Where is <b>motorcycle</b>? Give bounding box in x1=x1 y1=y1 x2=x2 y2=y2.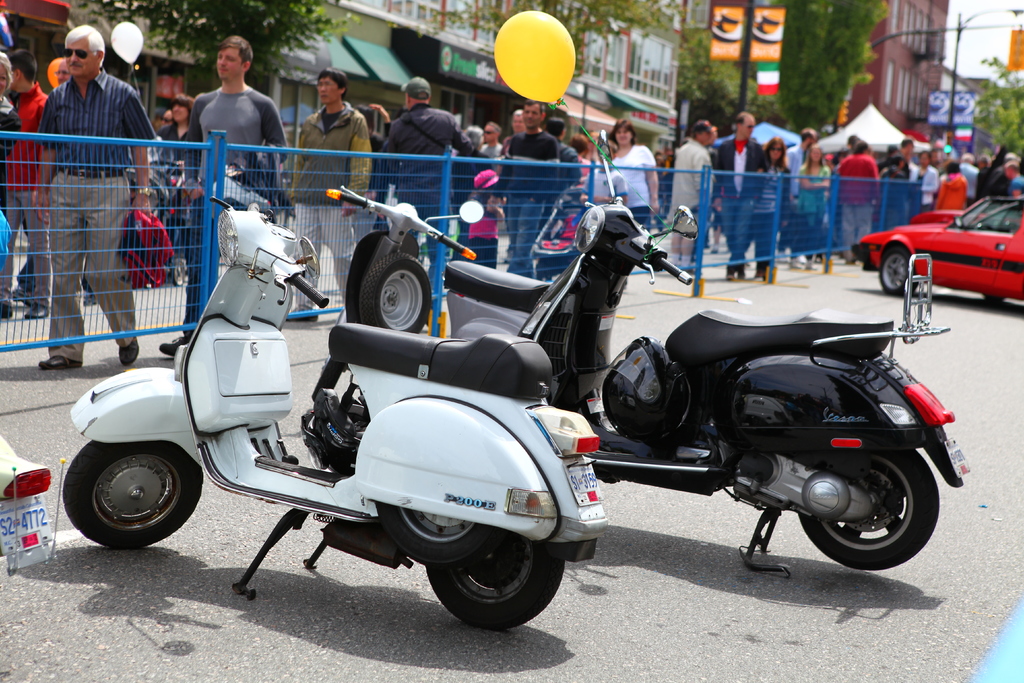
x1=77 y1=193 x2=715 y2=633.
